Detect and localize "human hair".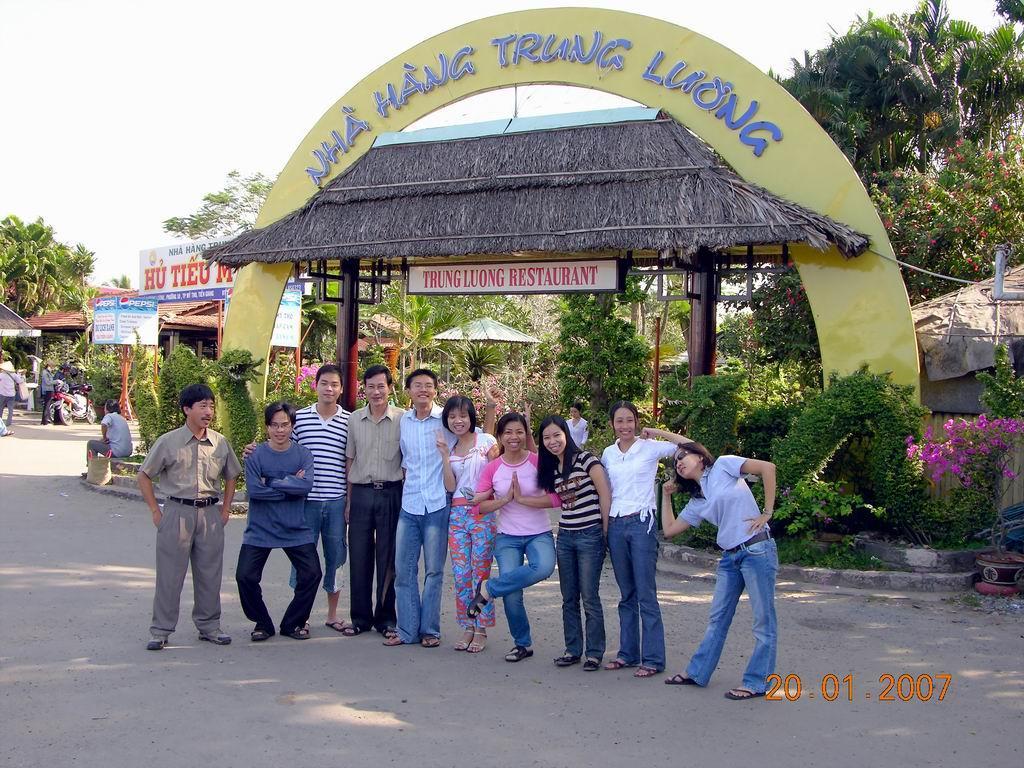
Localized at <region>405, 369, 436, 386</region>.
